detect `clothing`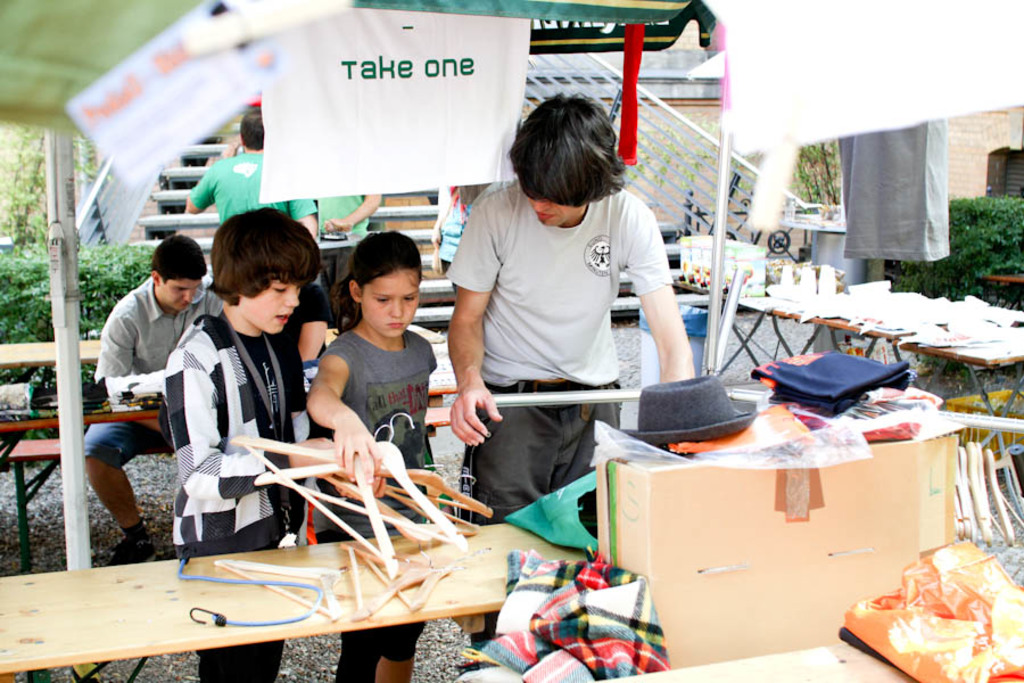
crop(440, 204, 470, 273)
